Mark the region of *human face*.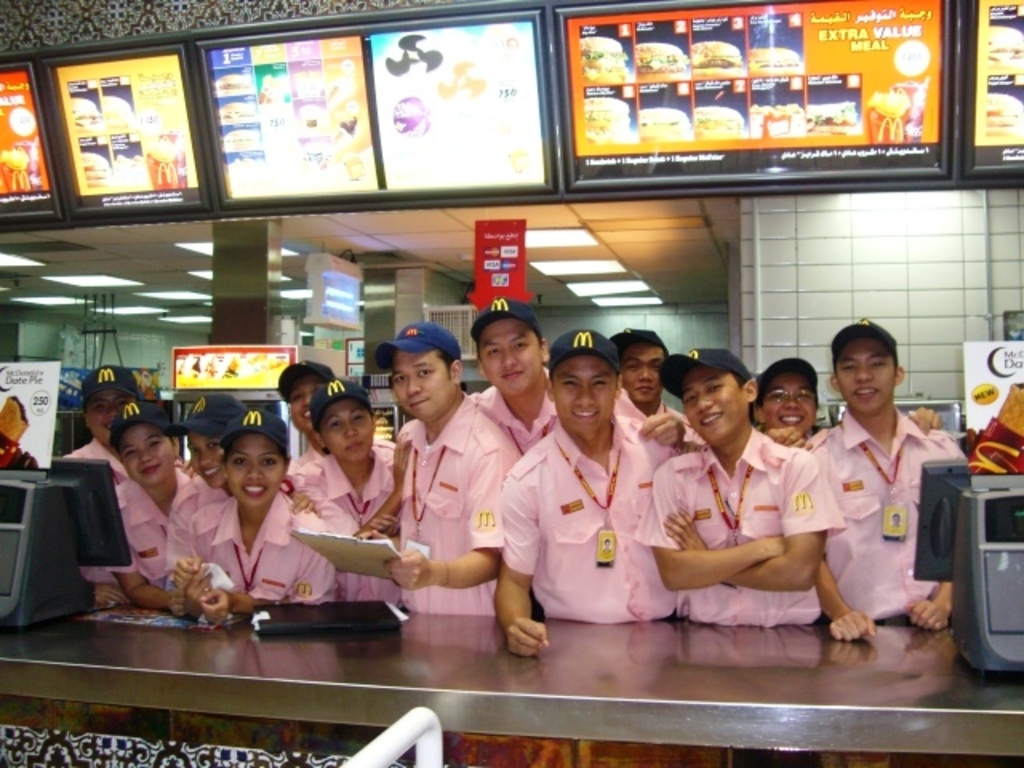
Region: (x1=117, y1=424, x2=170, y2=483).
